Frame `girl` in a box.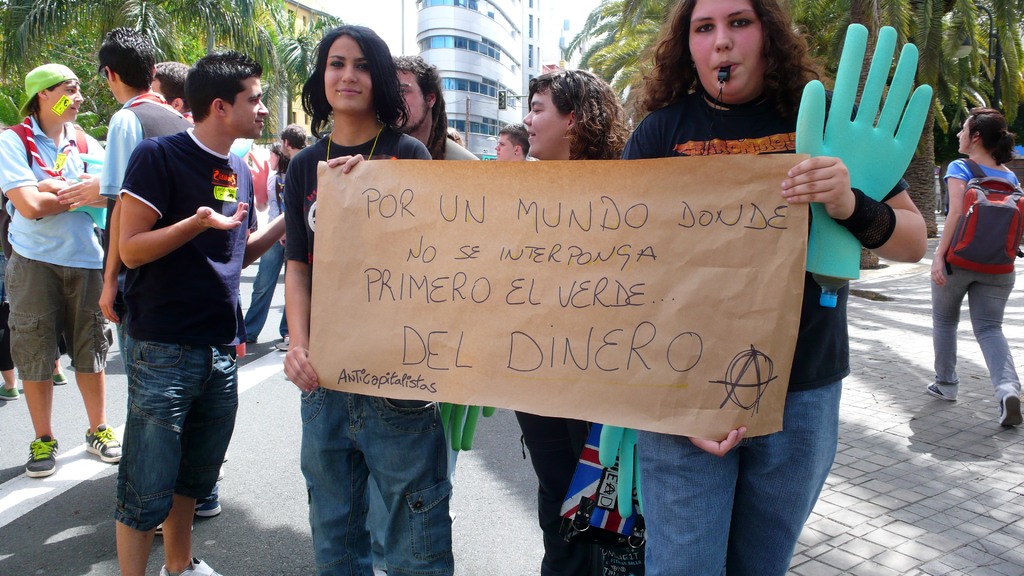
921, 102, 1023, 419.
